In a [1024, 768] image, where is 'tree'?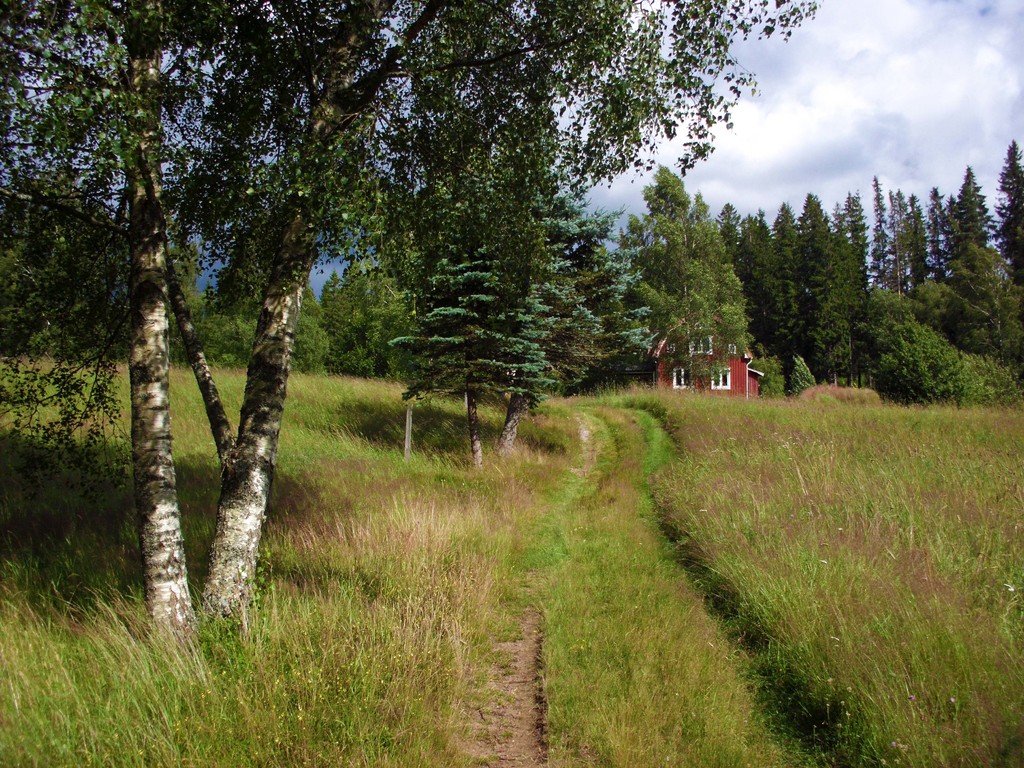
box=[867, 174, 890, 295].
